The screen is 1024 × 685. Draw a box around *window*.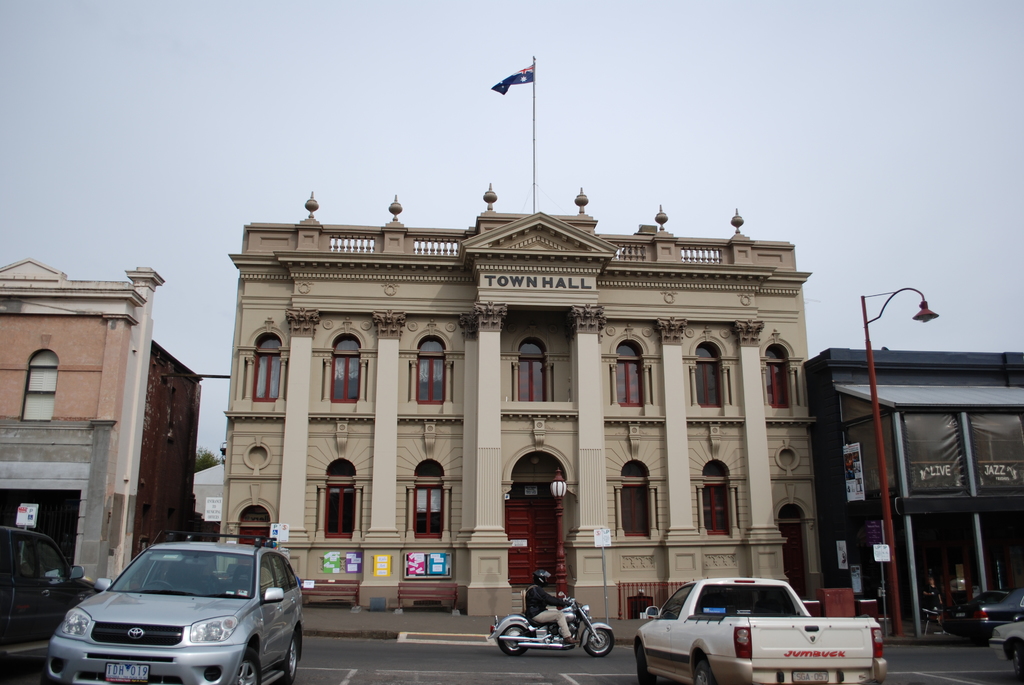
box=[403, 459, 446, 546].
